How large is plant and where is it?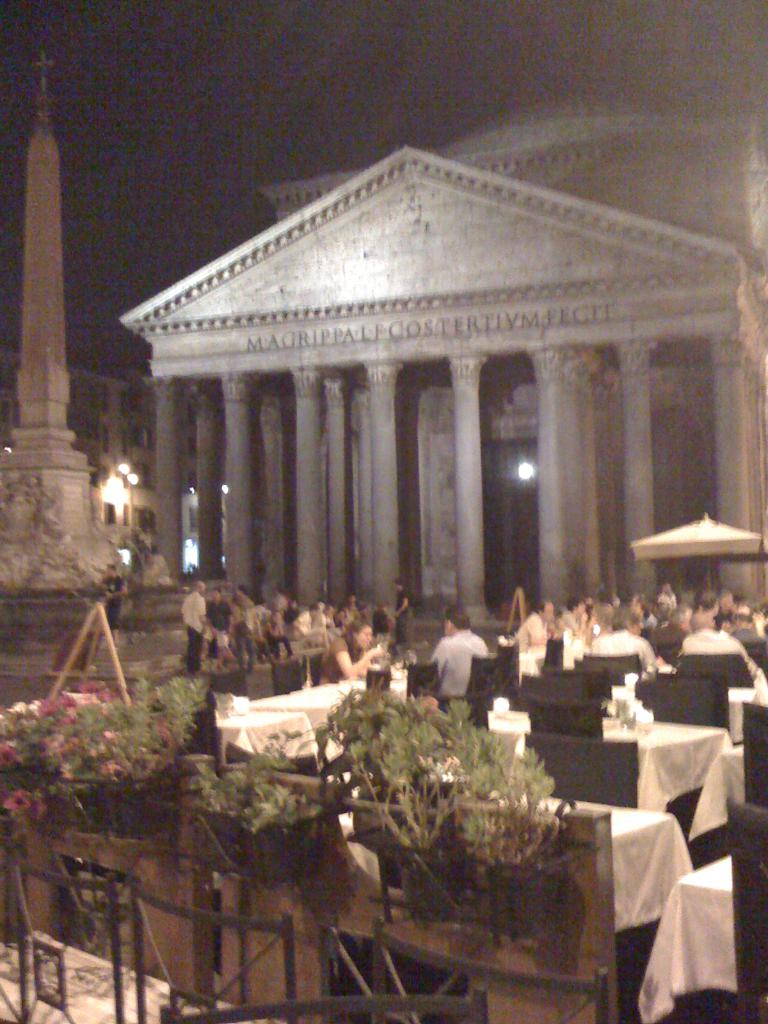
Bounding box: select_region(0, 673, 201, 809).
